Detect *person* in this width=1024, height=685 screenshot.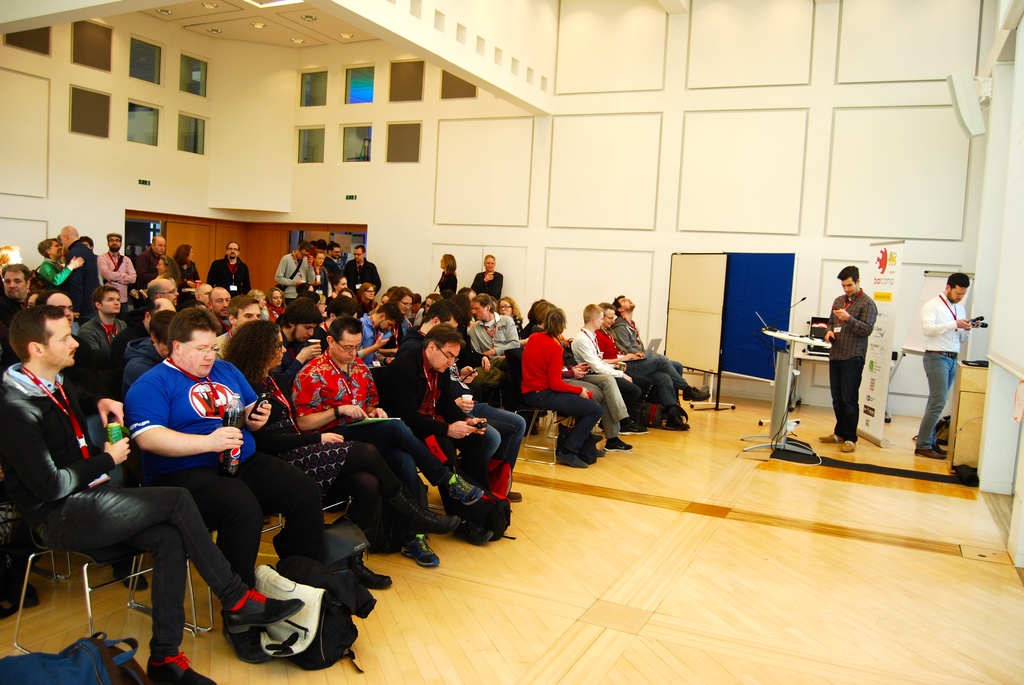
Detection: BBox(279, 238, 310, 286).
